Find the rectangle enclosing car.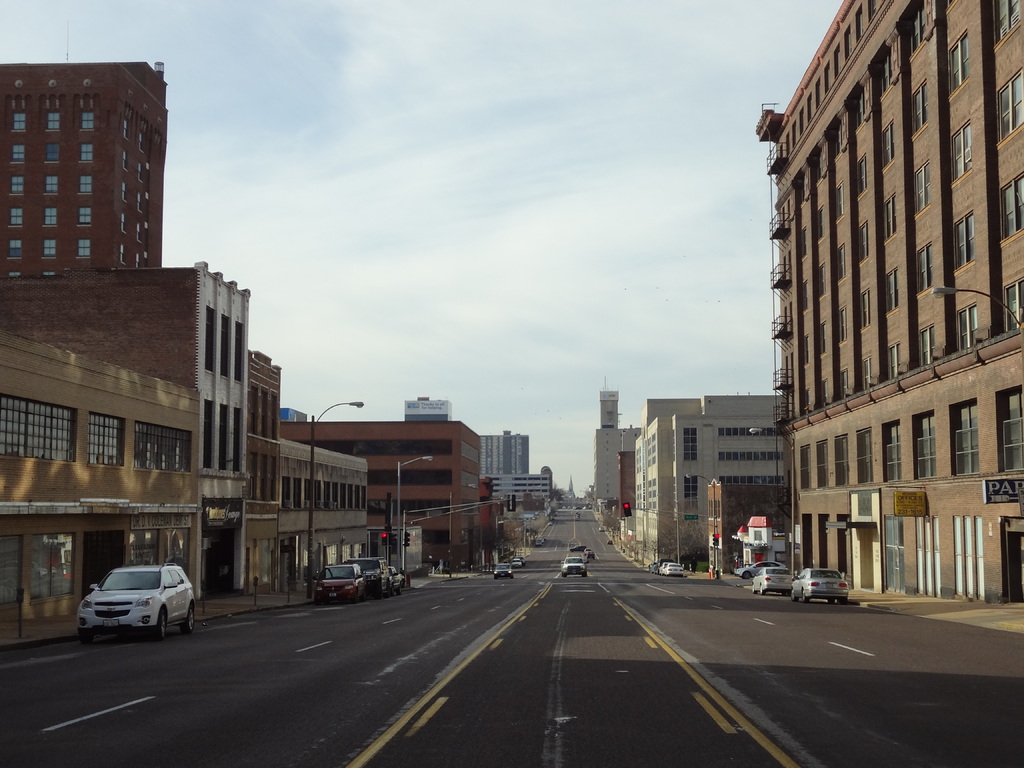
locate(314, 561, 367, 604).
